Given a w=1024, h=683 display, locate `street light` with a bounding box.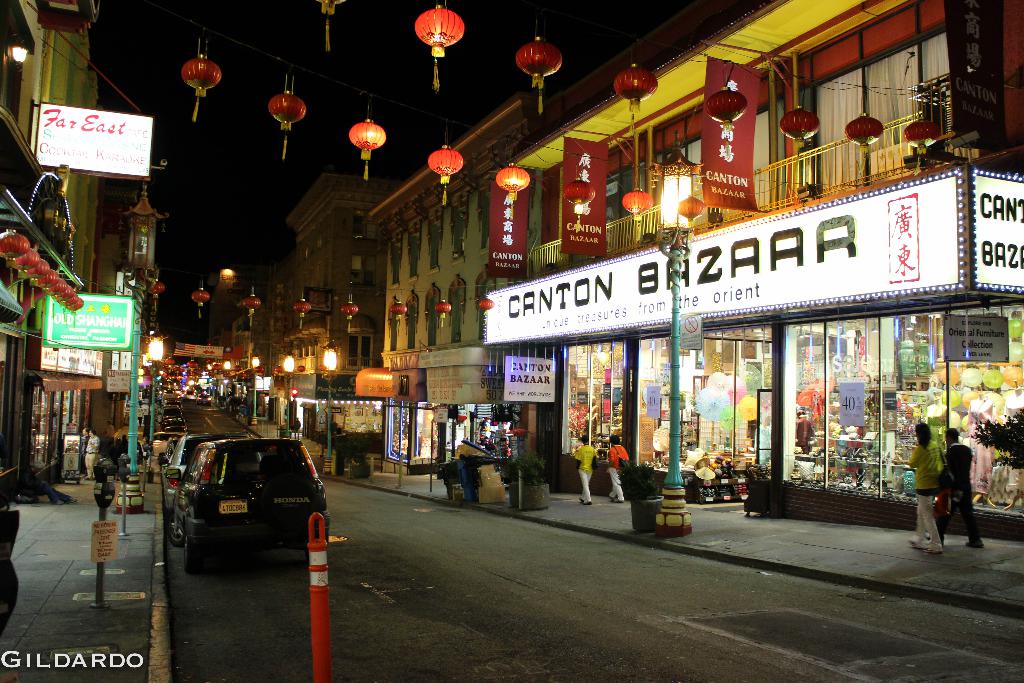
Located: left=292, top=288, right=310, bottom=331.
